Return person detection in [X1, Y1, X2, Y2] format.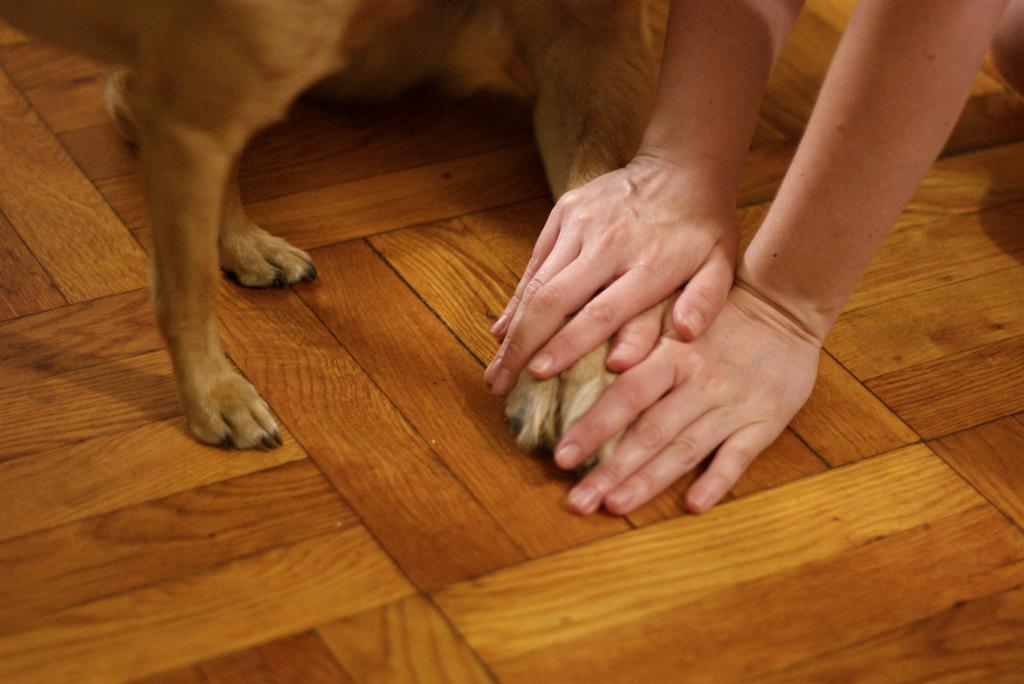
[479, 0, 1023, 520].
